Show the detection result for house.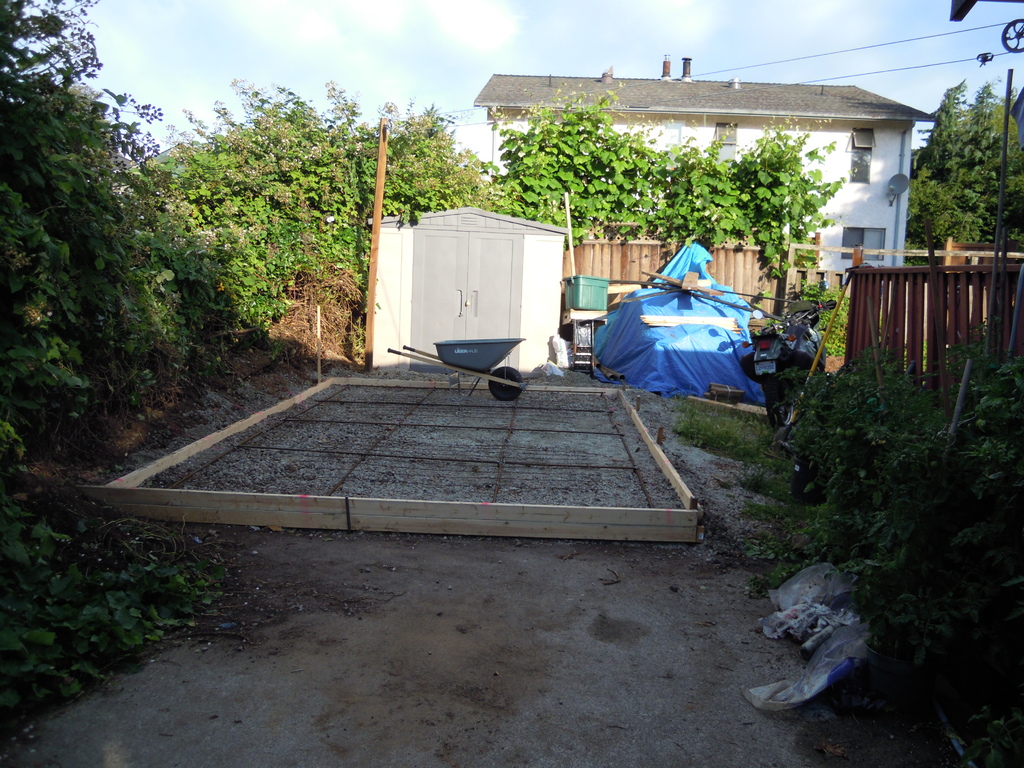
[463,47,940,286].
